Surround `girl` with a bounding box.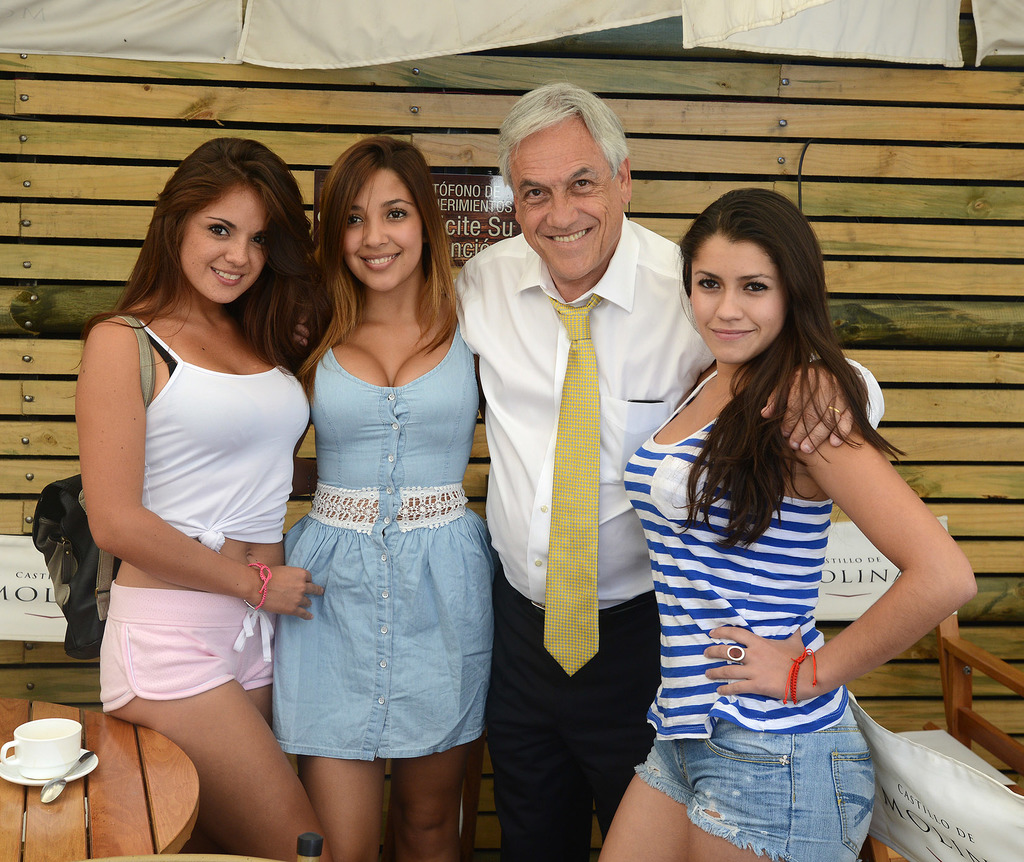
<bbox>597, 188, 975, 861</bbox>.
